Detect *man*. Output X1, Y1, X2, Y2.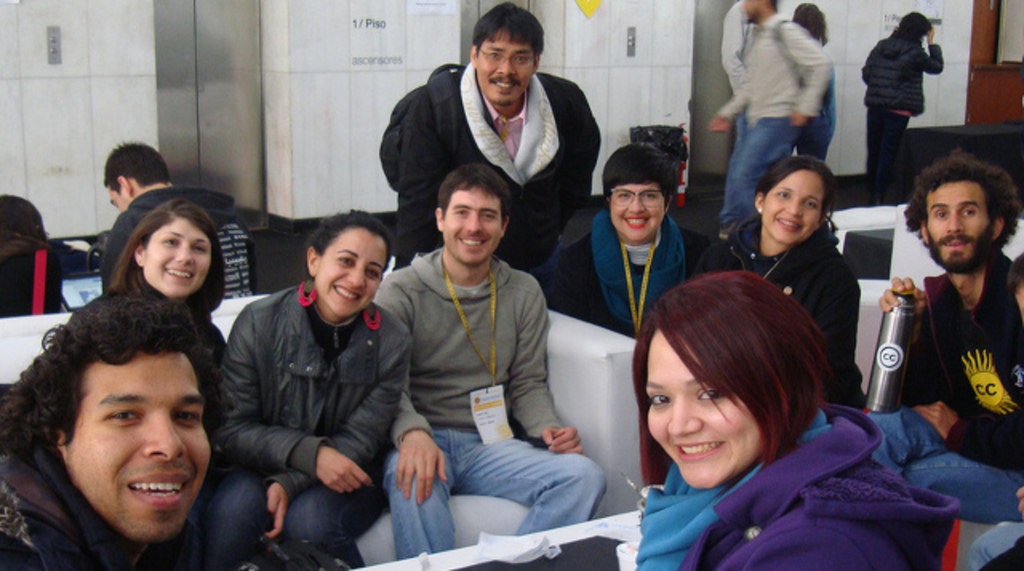
704, 0, 830, 237.
